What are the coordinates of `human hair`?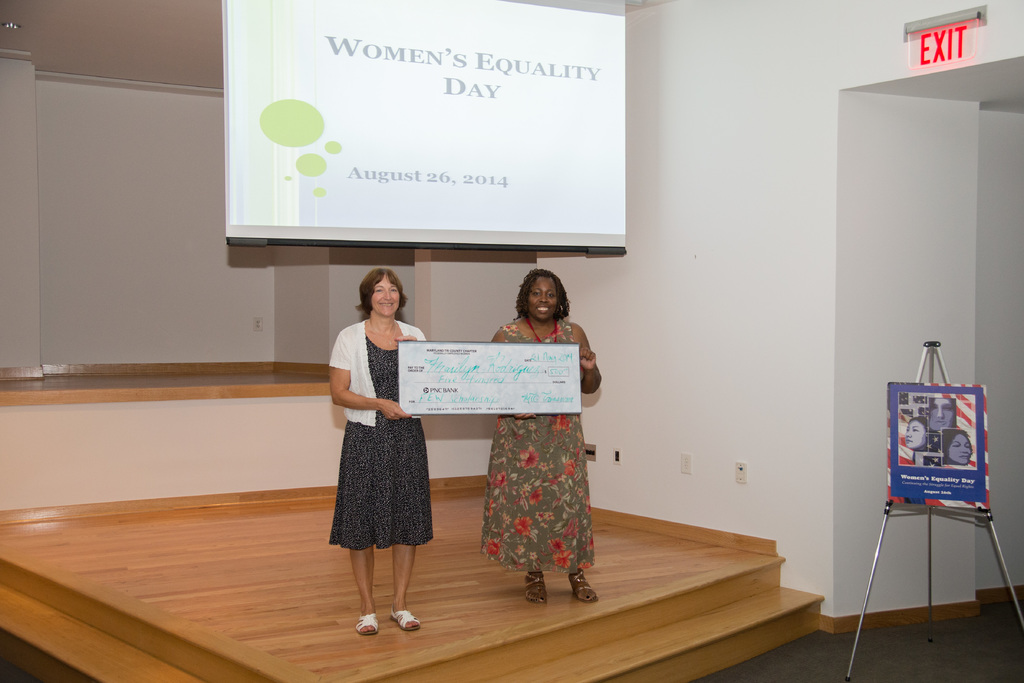
x1=509, y1=265, x2=570, y2=325.
